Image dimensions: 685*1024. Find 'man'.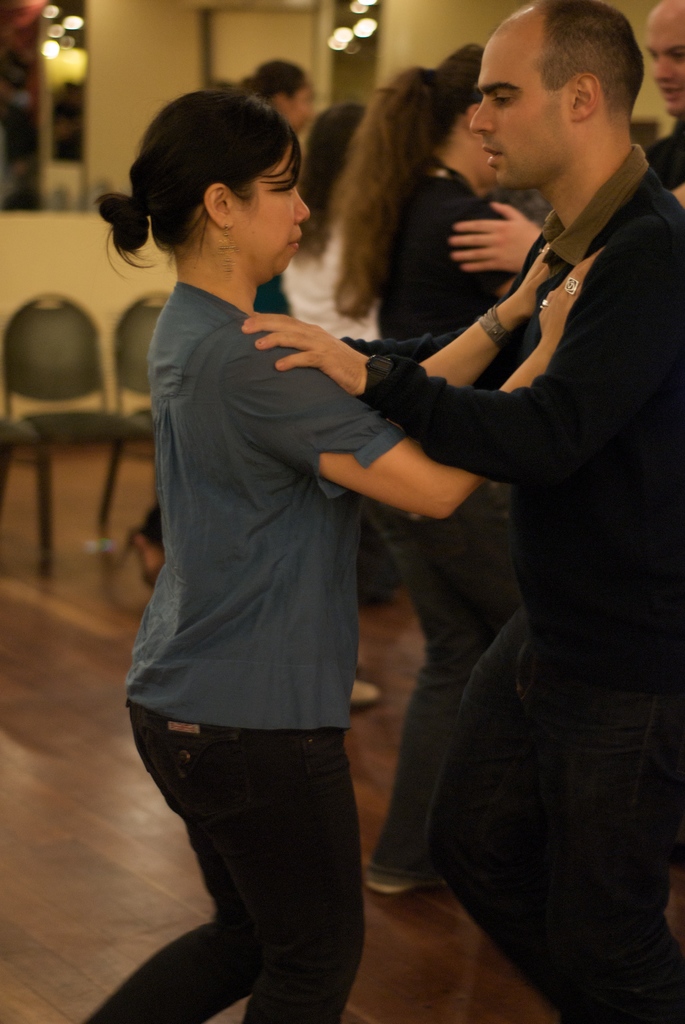
bbox=[240, 0, 684, 1023].
